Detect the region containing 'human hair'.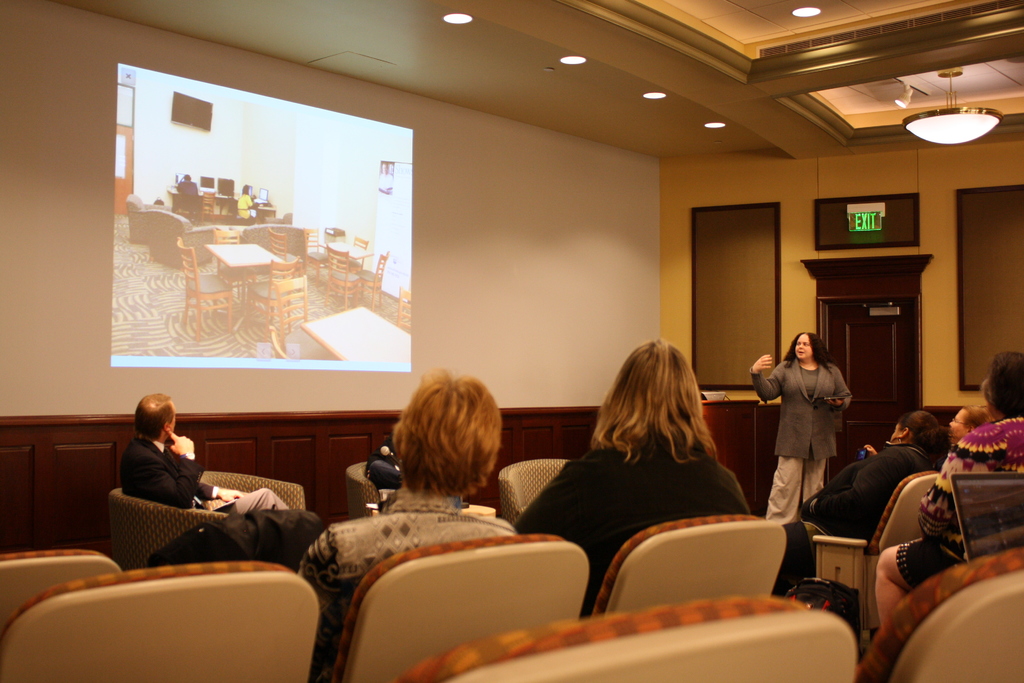
(586,341,719,462).
